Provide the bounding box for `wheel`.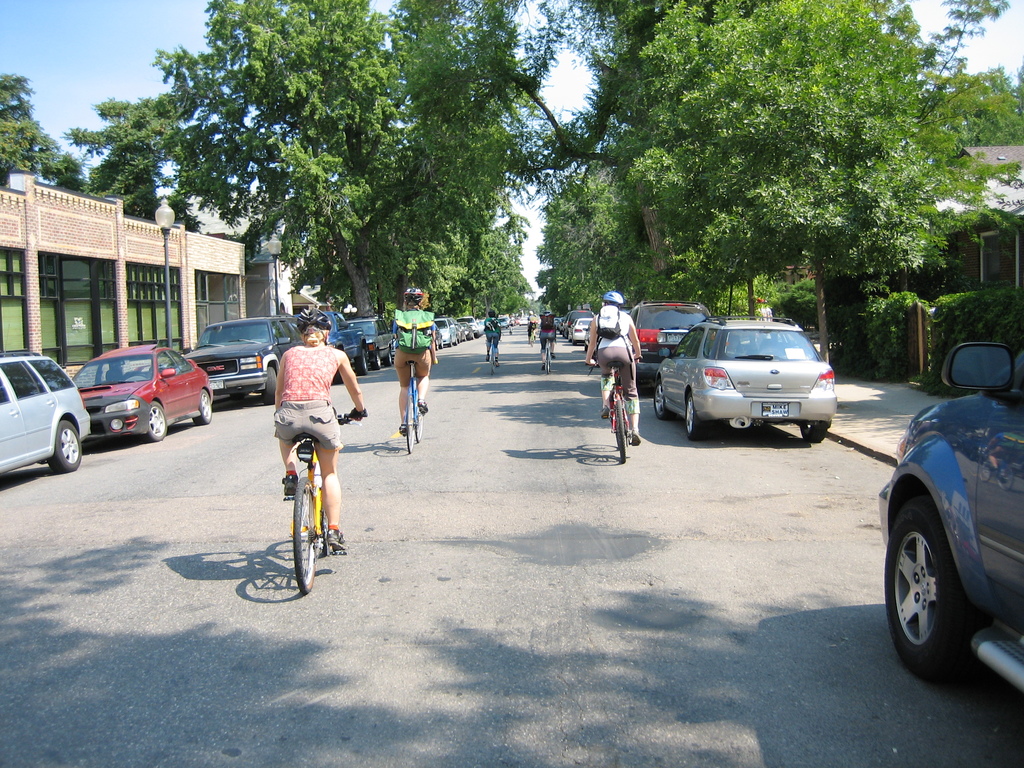
[x1=447, y1=336, x2=451, y2=348].
